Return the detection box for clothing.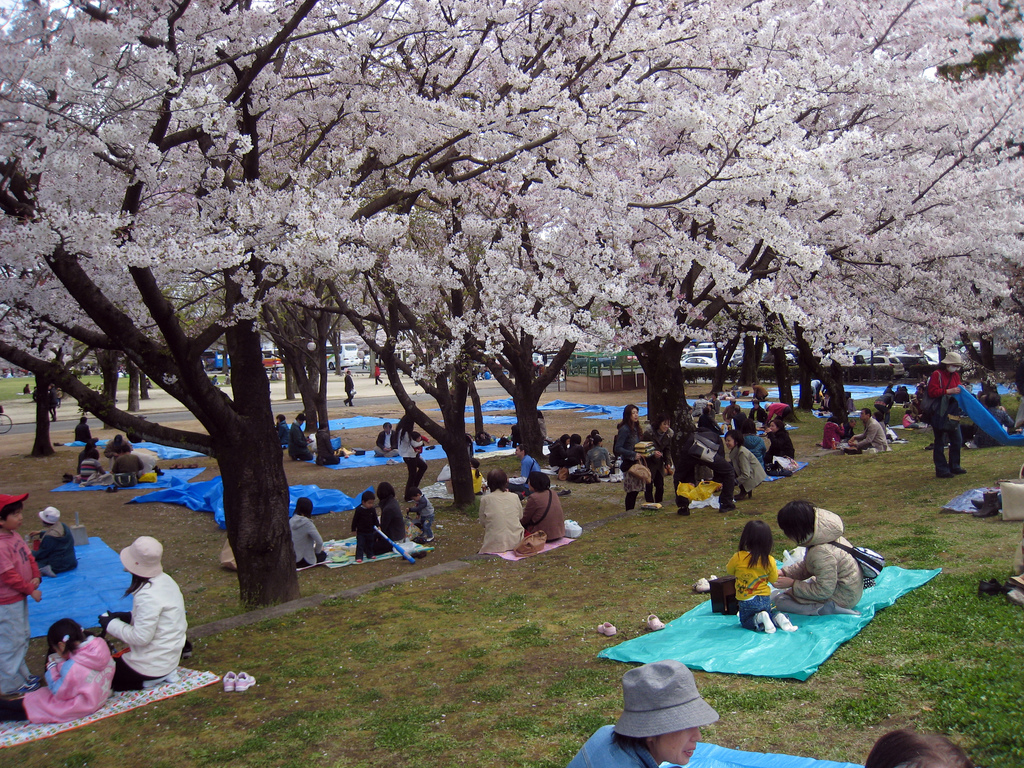
<box>511,452,536,484</box>.
